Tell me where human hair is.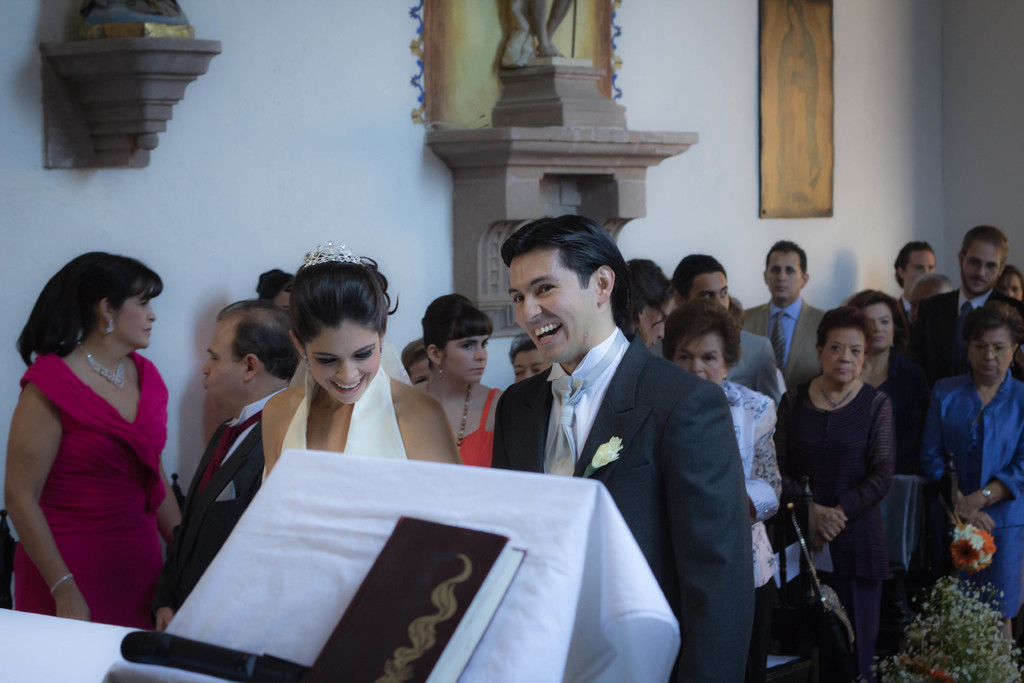
human hair is at box(908, 271, 952, 295).
